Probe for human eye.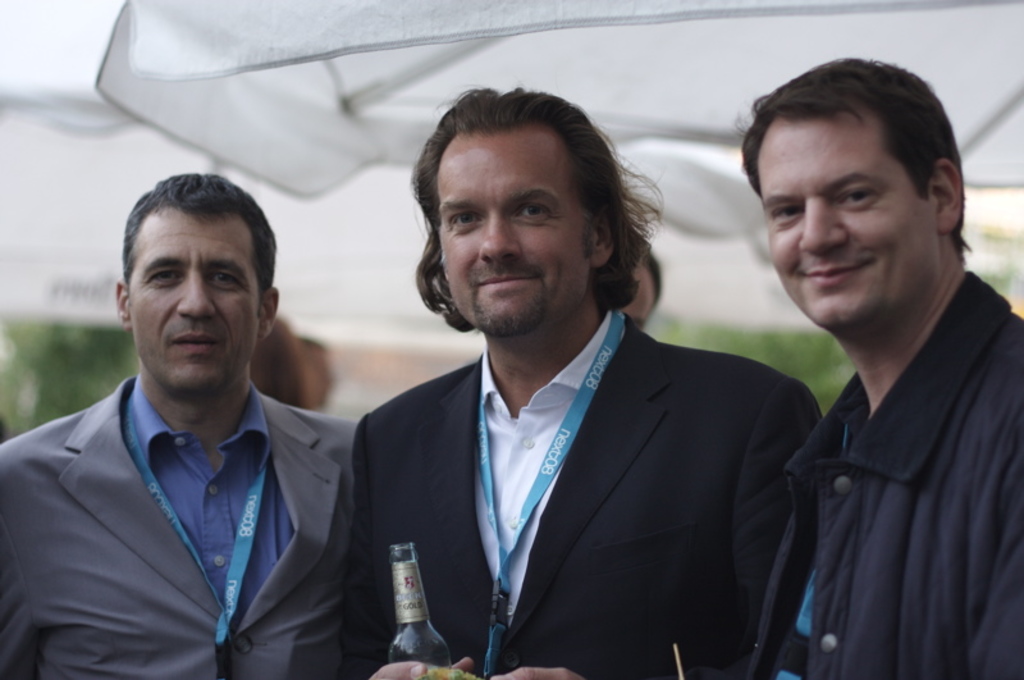
Probe result: [143,264,184,289].
